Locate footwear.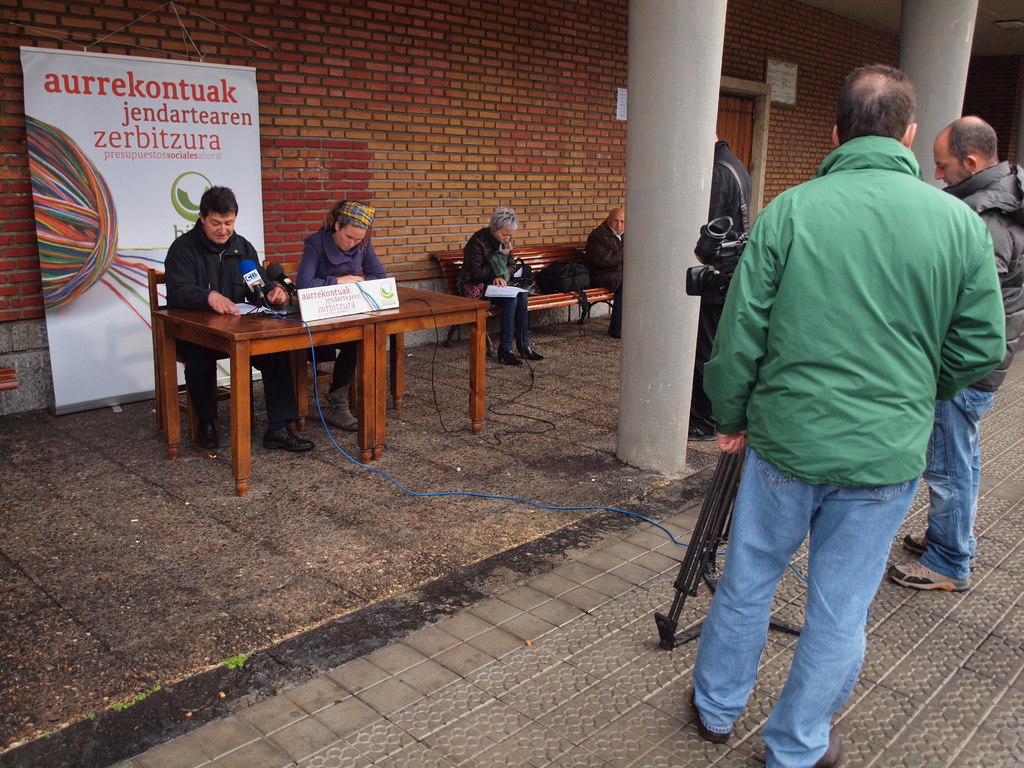
Bounding box: select_region(501, 353, 524, 364).
